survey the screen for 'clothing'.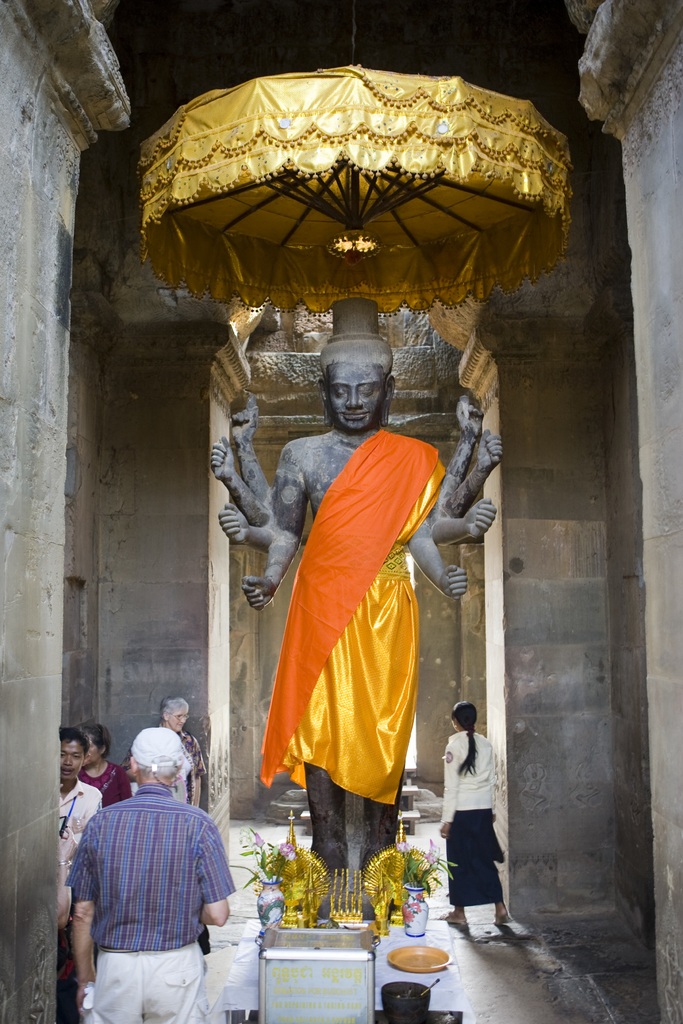
Survey found: locate(64, 730, 232, 1019).
